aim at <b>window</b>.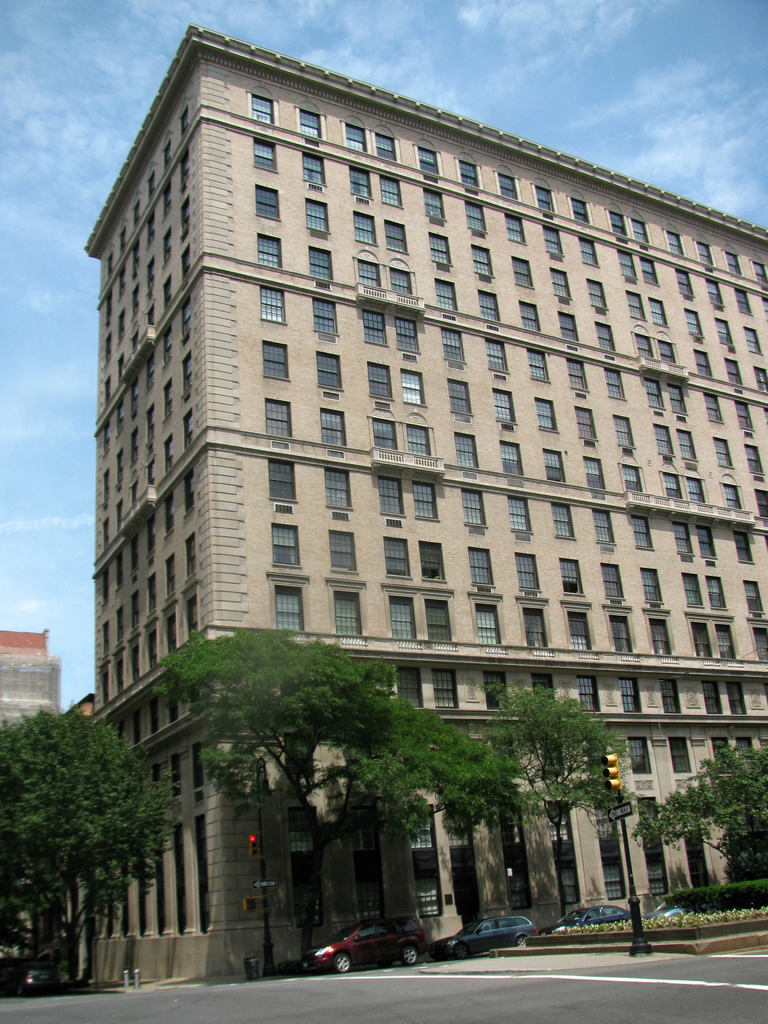
Aimed at detection(740, 328, 761, 352).
